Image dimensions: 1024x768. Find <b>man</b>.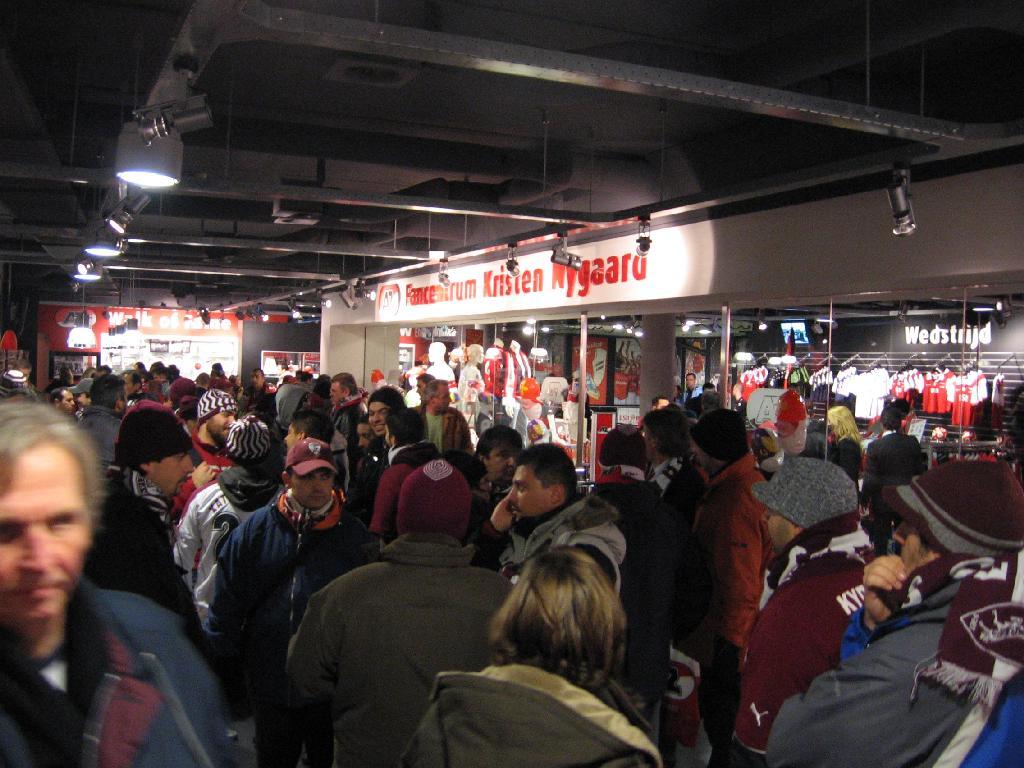
412/378/471/459.
